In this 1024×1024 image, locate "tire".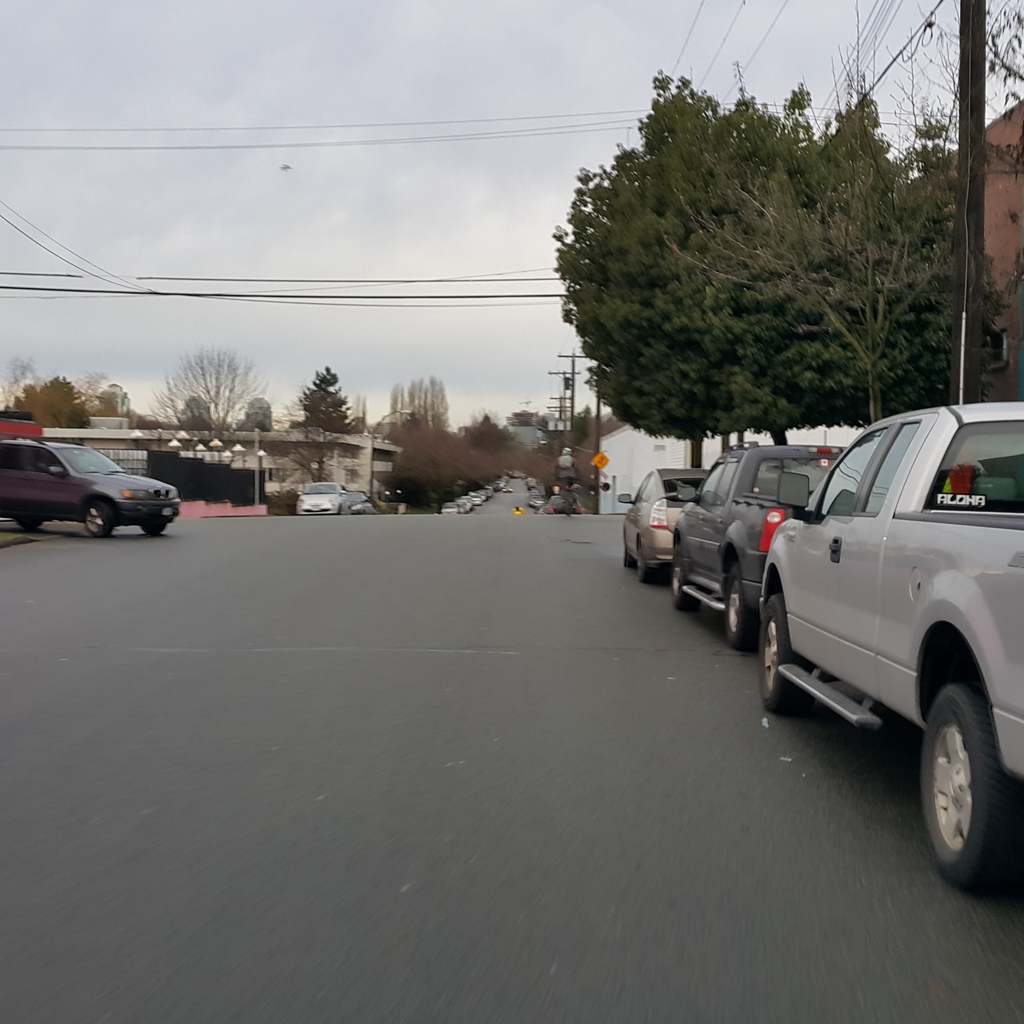
Bounding box: Rect(915, 693, 1020, 884).
